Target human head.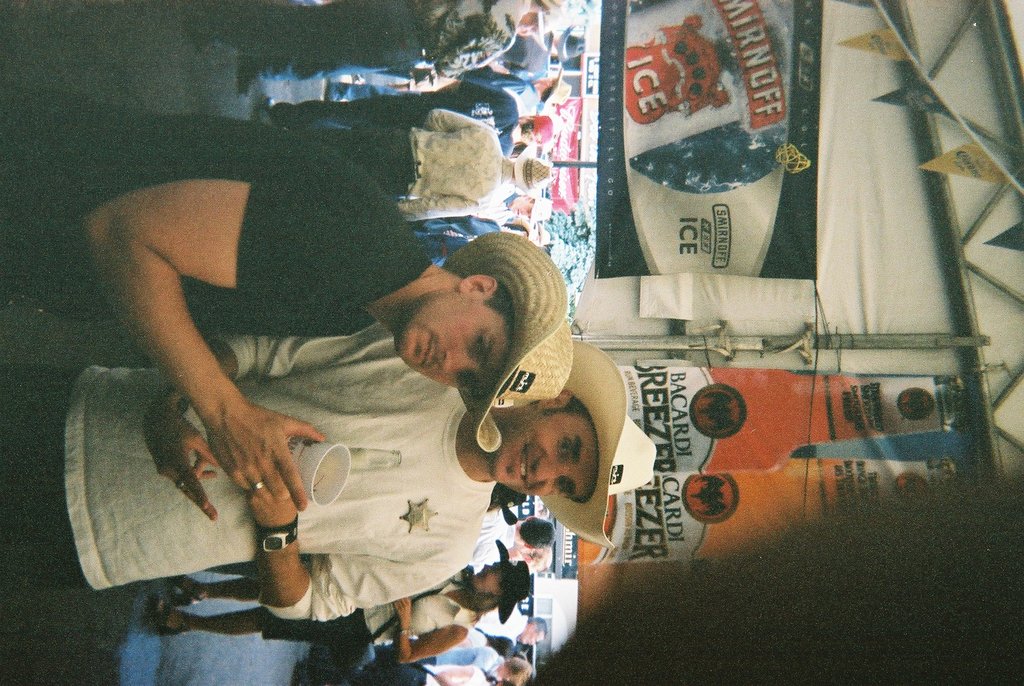
Target region: bbox=[519, 3, 550, 36].
